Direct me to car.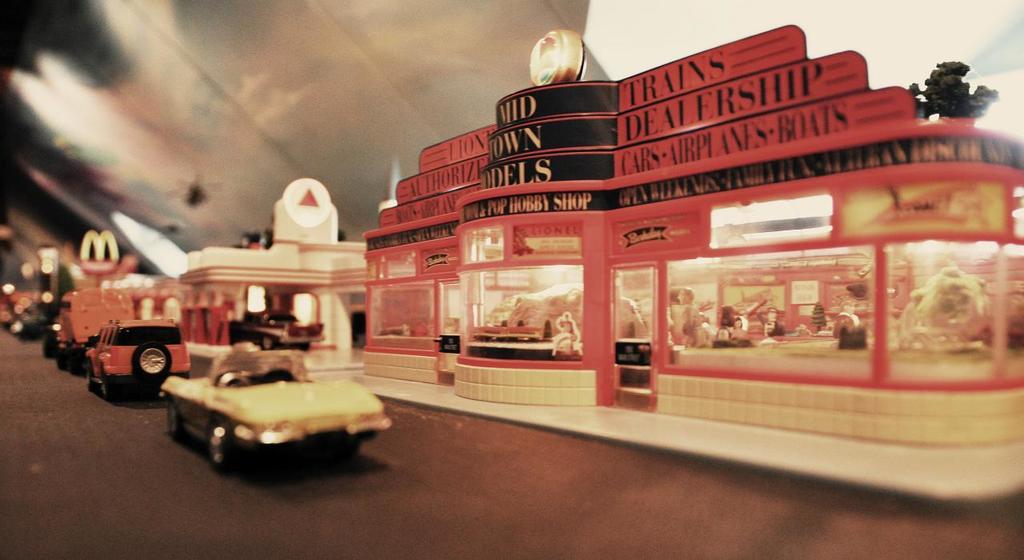
Direction: {"left": 85, "top": 317, "right": 186, "bottom": 396}.
